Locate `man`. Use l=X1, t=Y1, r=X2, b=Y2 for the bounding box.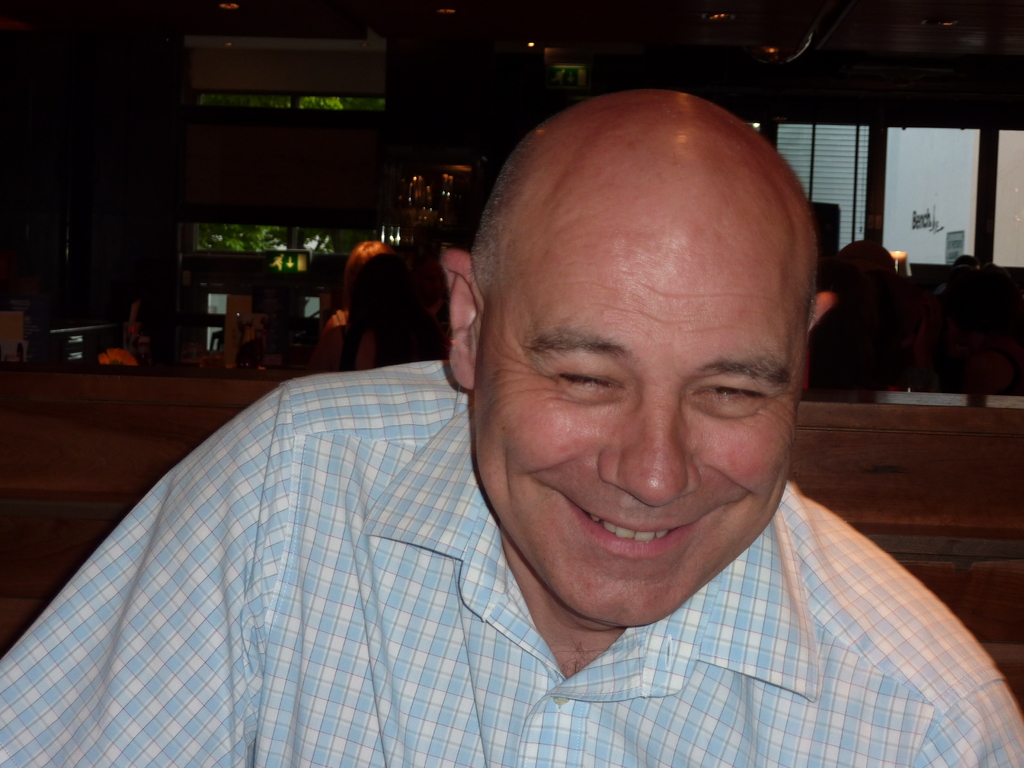
l=191, t=73, r=991, b=753.
